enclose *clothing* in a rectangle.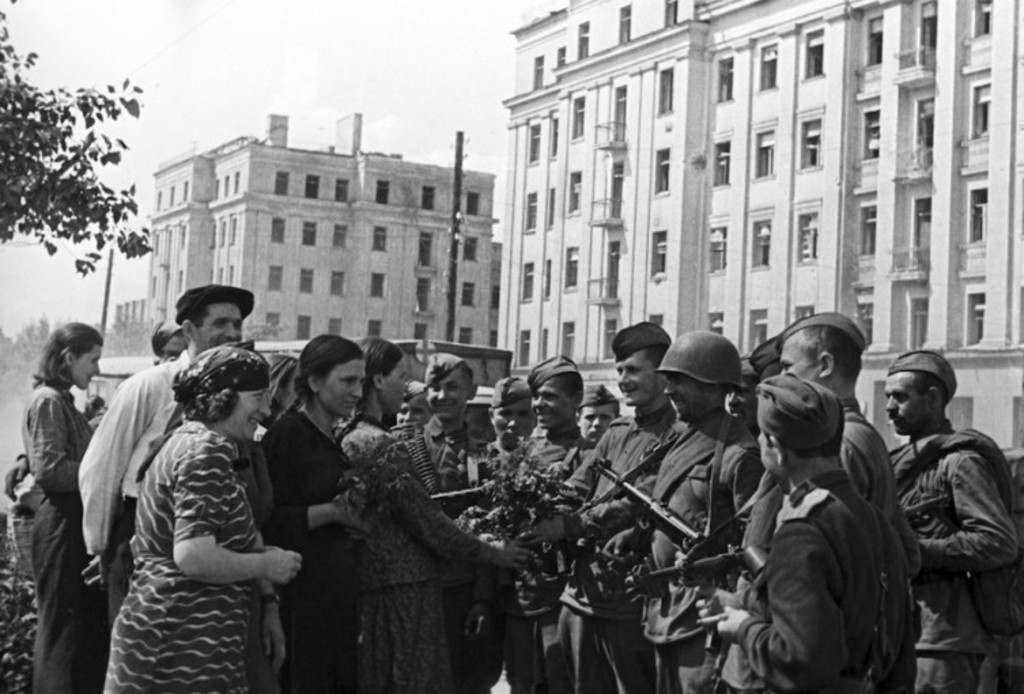
pyautogui.locateOnScreen(889, 386, 1014, 657).
